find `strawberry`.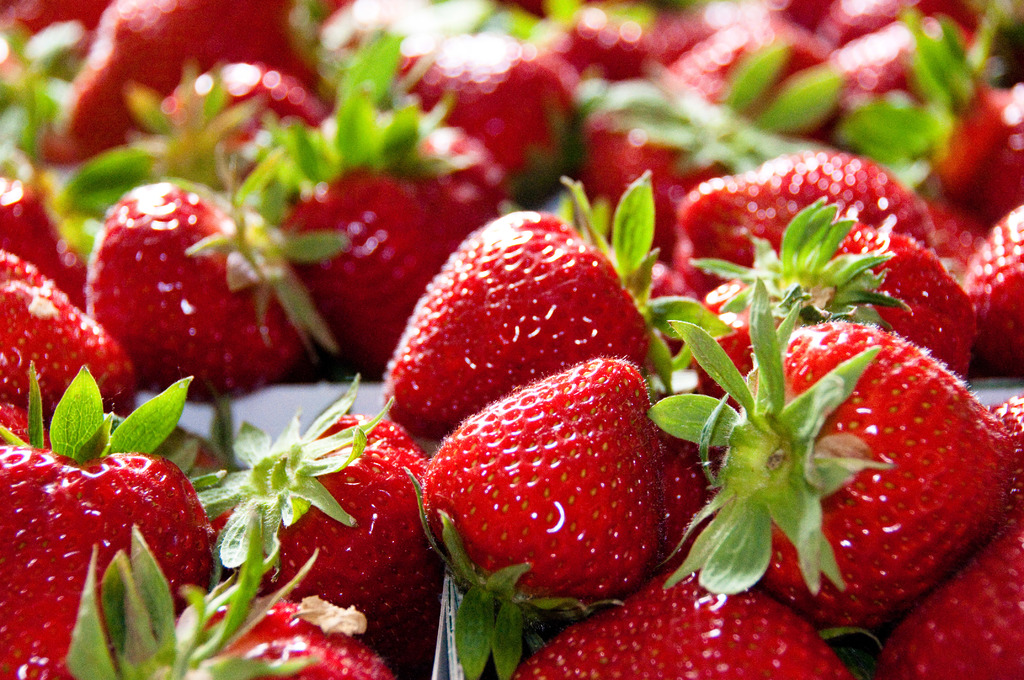
box(583, 84, 797, 255).
